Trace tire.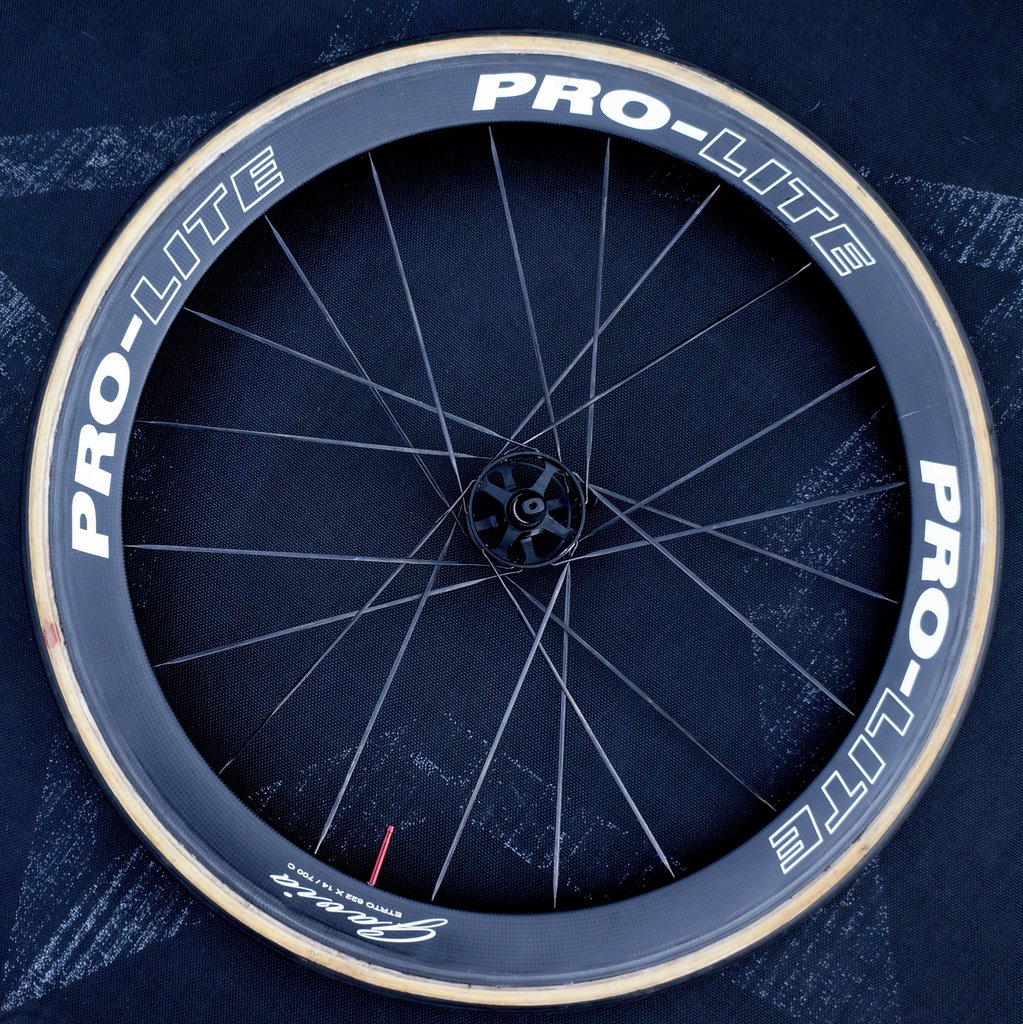
Traced to box(0, 6, 999, 982).
